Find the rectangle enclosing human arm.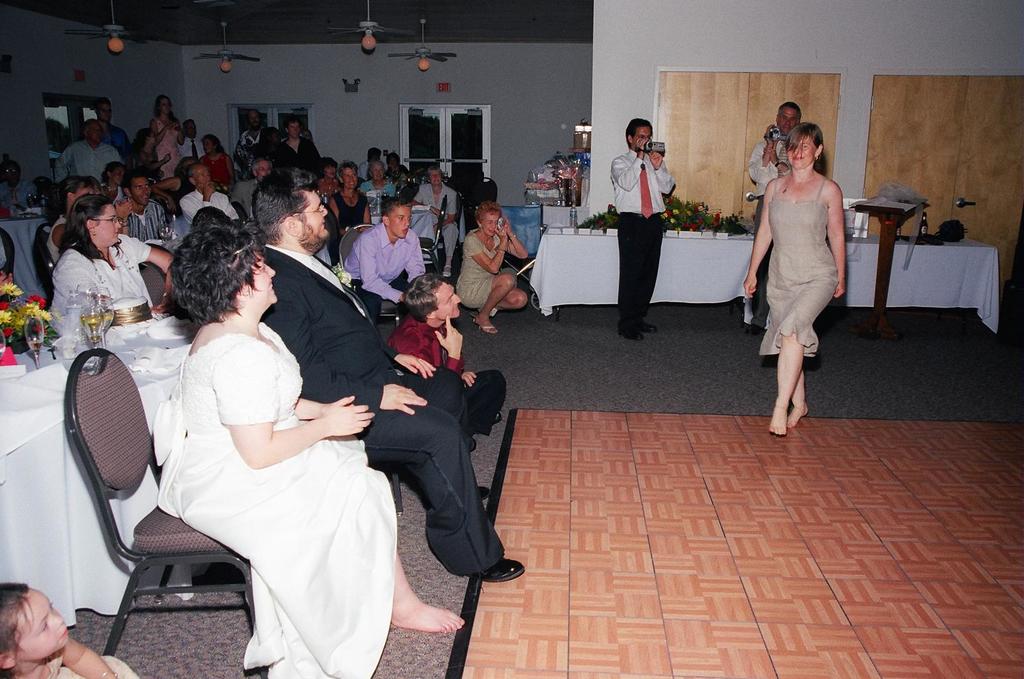
(467, 221, 509, 276).
